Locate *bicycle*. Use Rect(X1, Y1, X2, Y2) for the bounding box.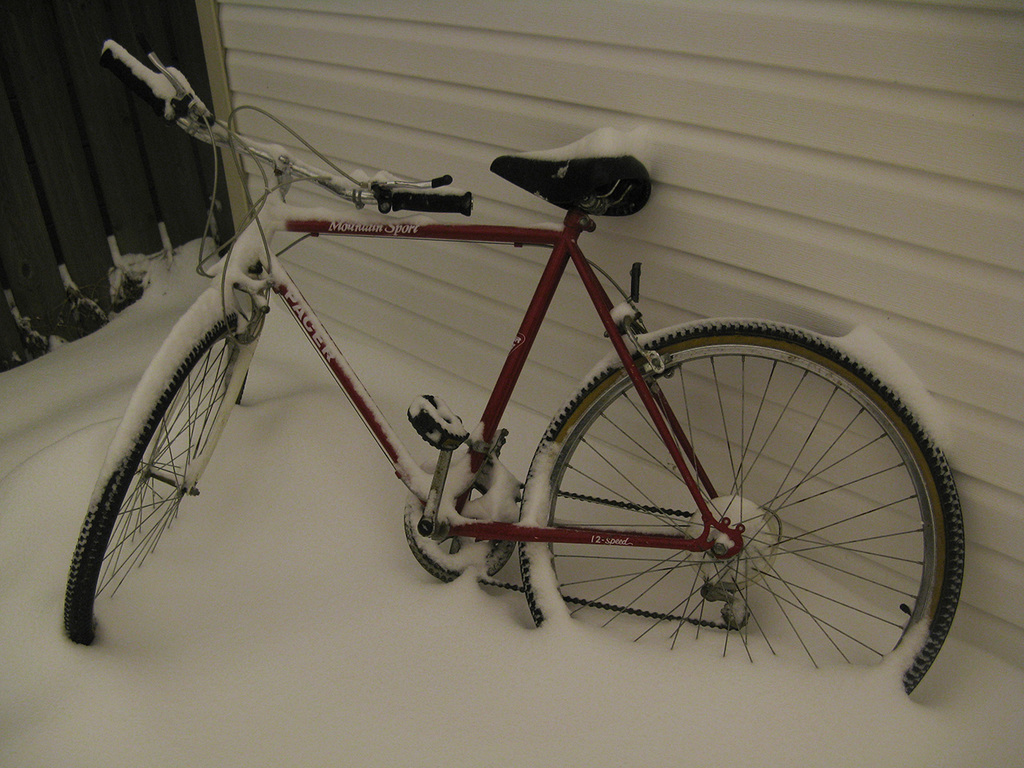
Rect(0, 93, 982, 674).
